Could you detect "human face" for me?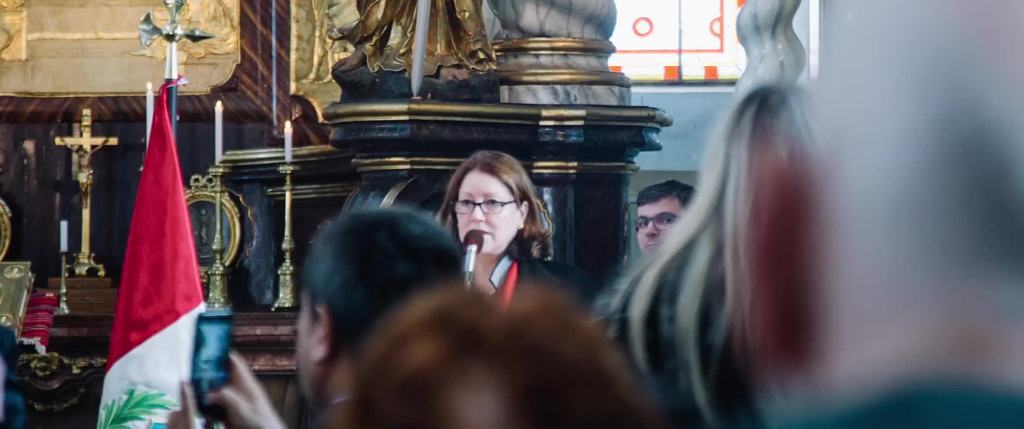
Detection result: {"left": 639, "top": 193, "right": 681, "bottom": 255}.
